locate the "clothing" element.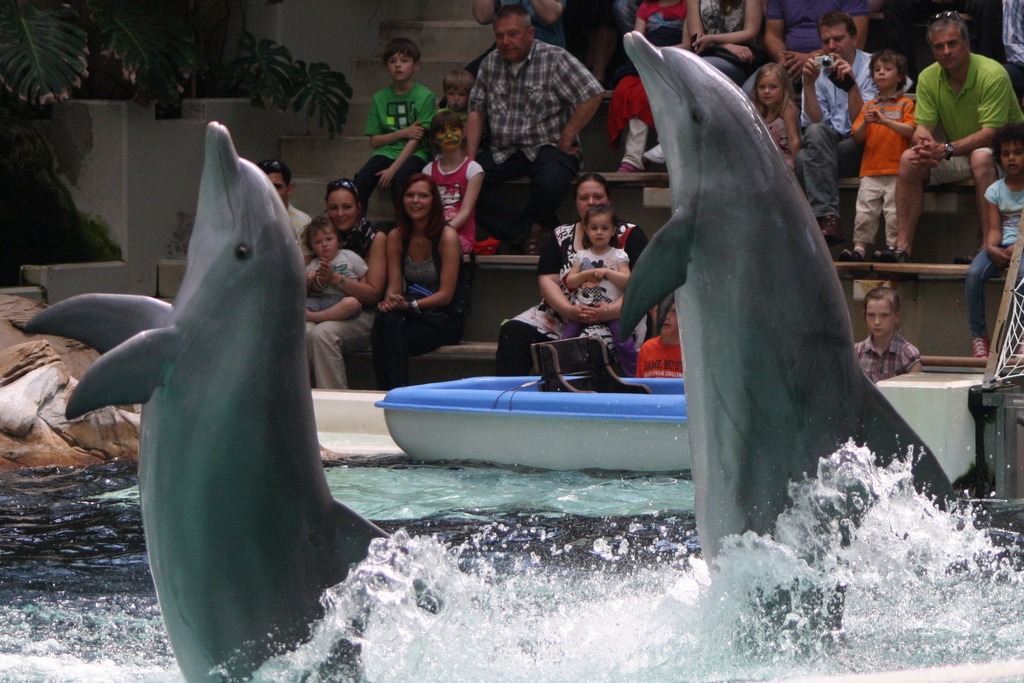
Element bbox: Rect(850, 326, 922, 391).
